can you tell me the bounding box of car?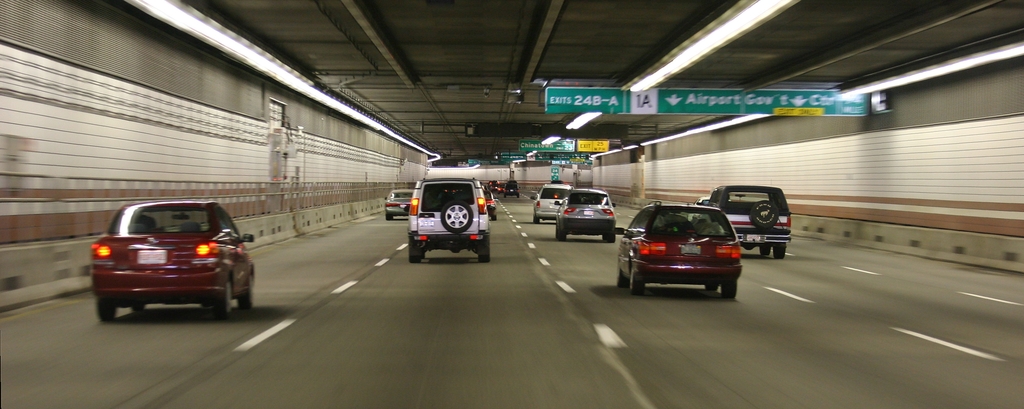
[x1=502, y1=180, x2=520, y2=203].
